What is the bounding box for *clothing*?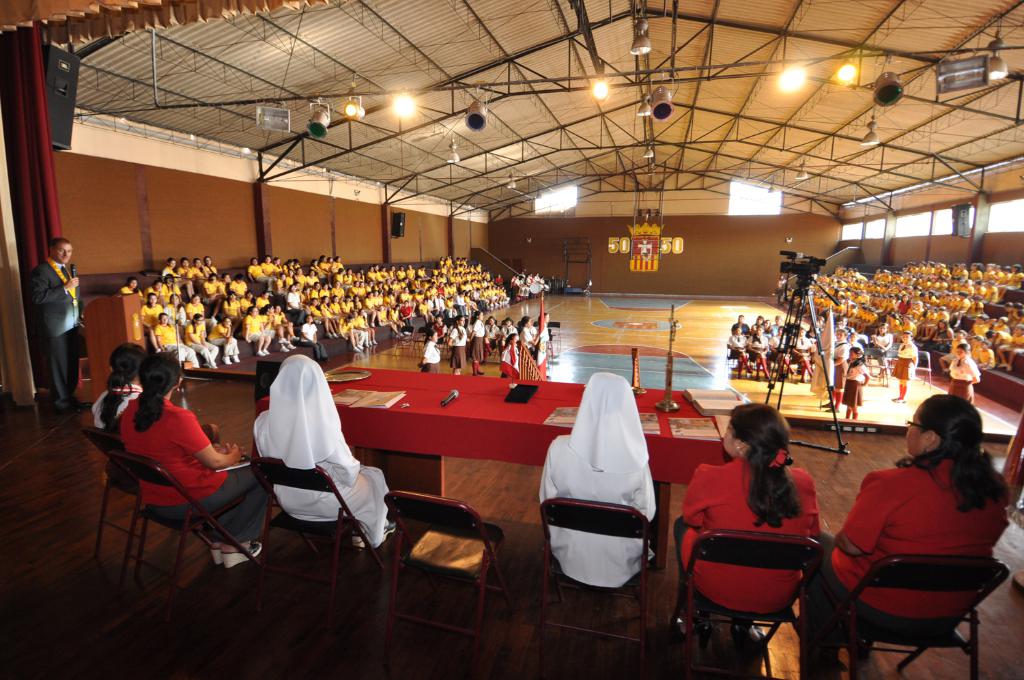
535 322 551 358.
